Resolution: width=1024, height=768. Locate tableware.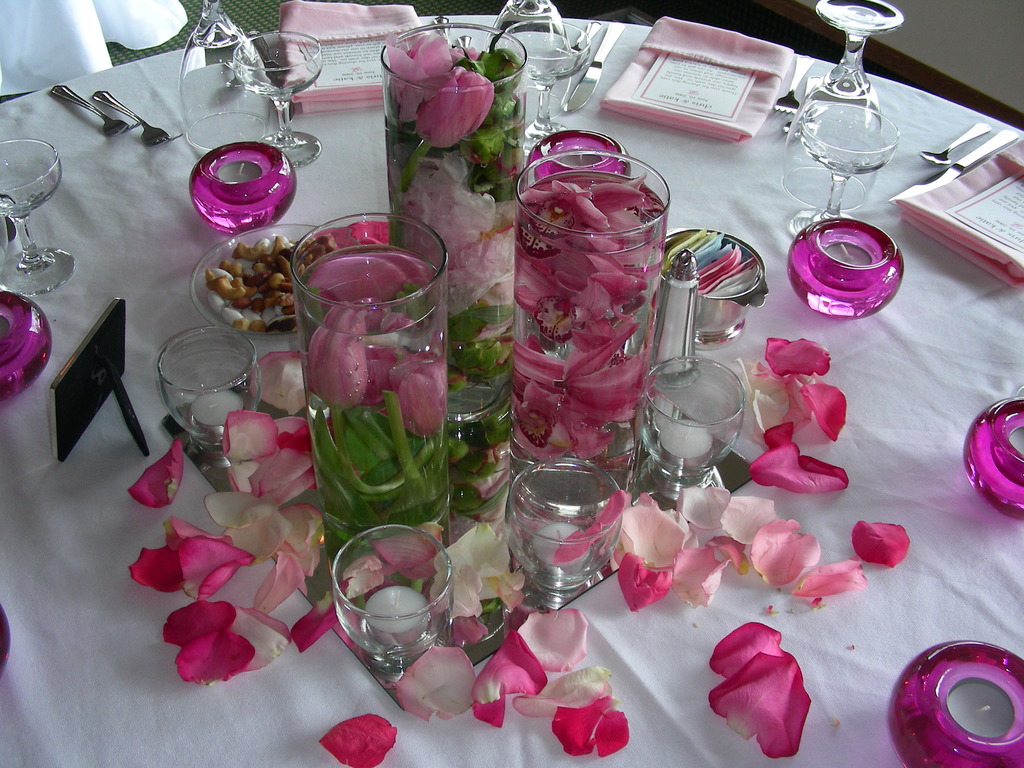
l=506, t=464, r=627, b=602.
